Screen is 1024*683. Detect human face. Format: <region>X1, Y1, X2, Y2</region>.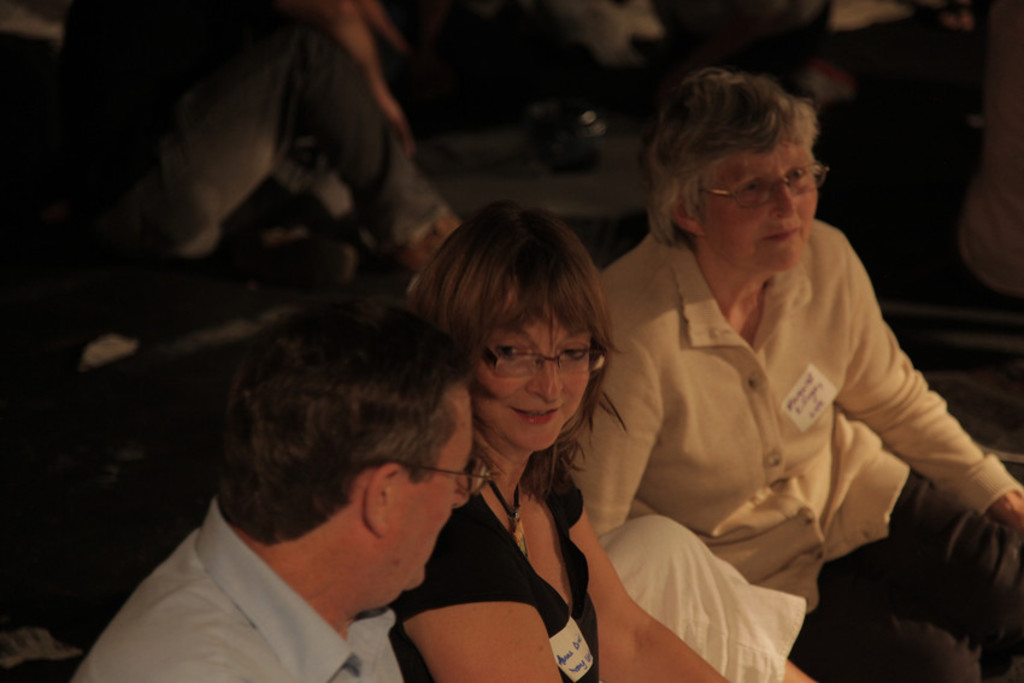
<region>473, 290, 593, 452</region>.
